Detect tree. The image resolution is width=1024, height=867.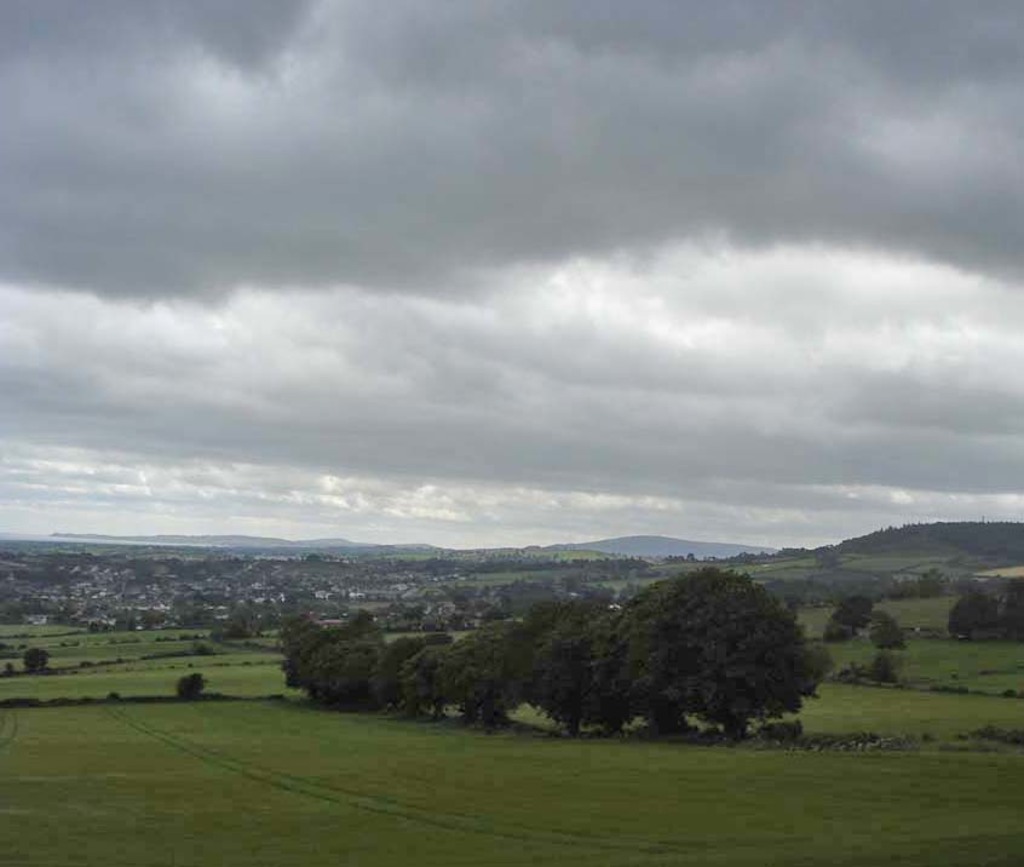
region(310, 649, 386, 707).
